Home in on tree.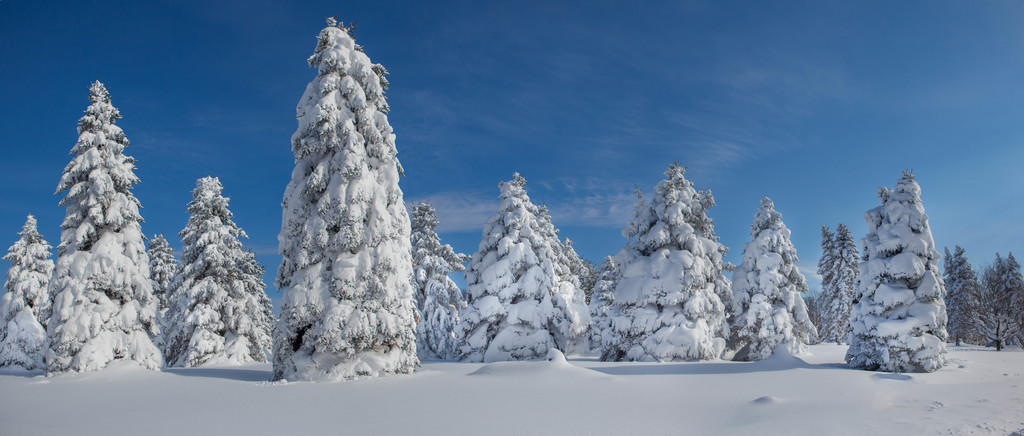
Homed in at <region>985, 235, 1023, 353</region>.
